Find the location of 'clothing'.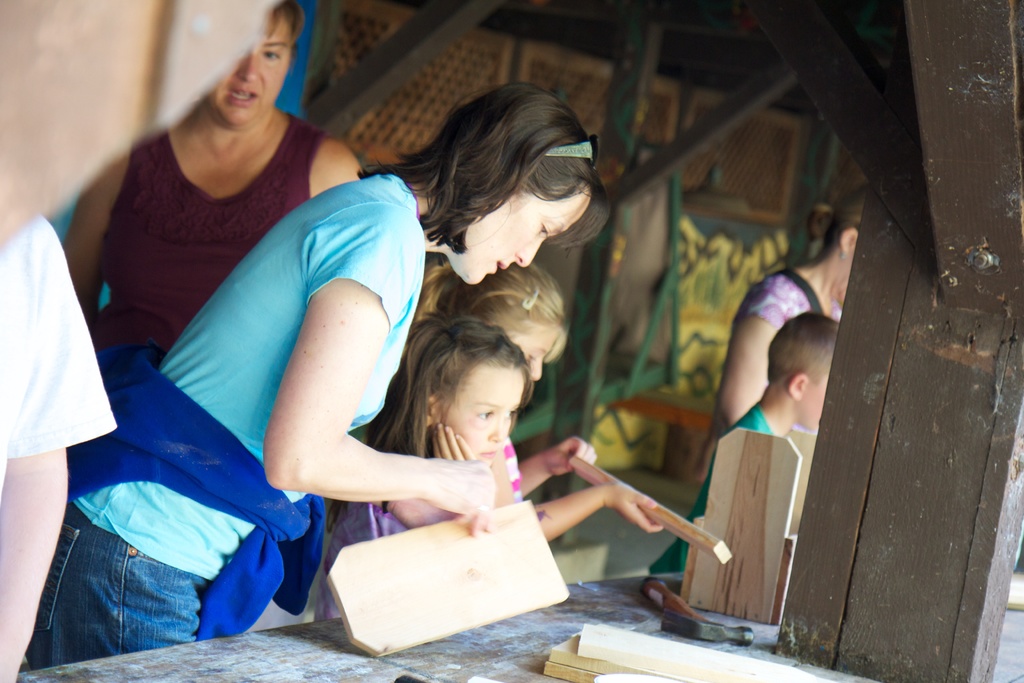
Location: region(90, 108, 316, 363).
